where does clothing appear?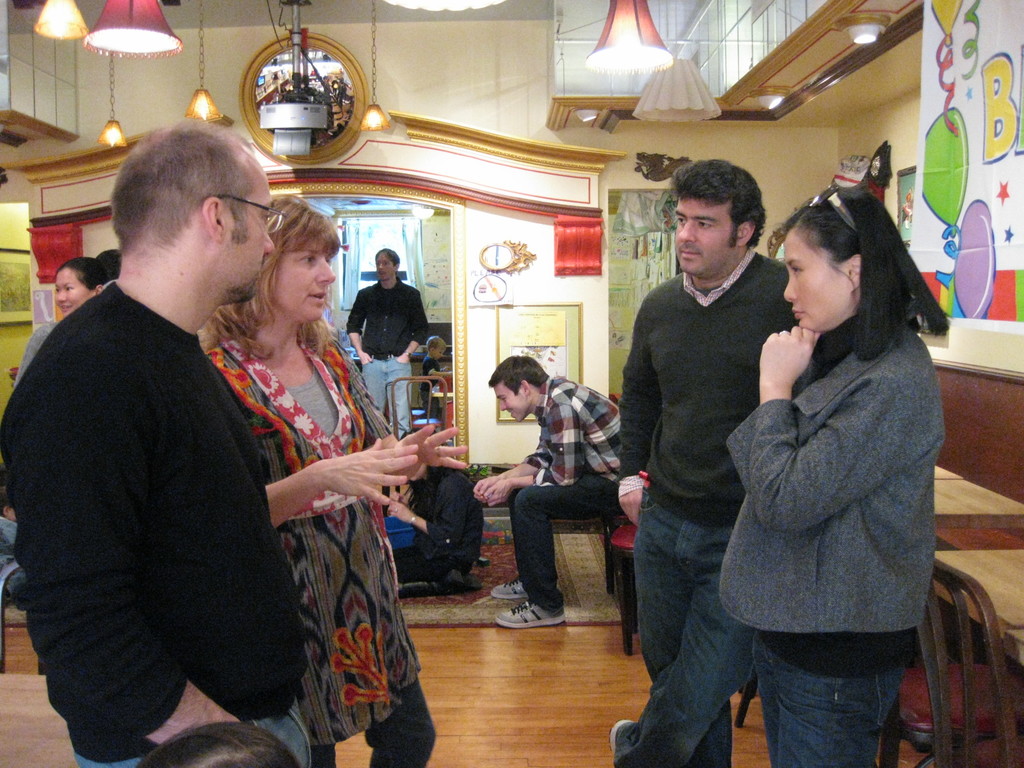
Appears at {"left": 205, "top": 323, "right": 441, "bottom": 767}.
